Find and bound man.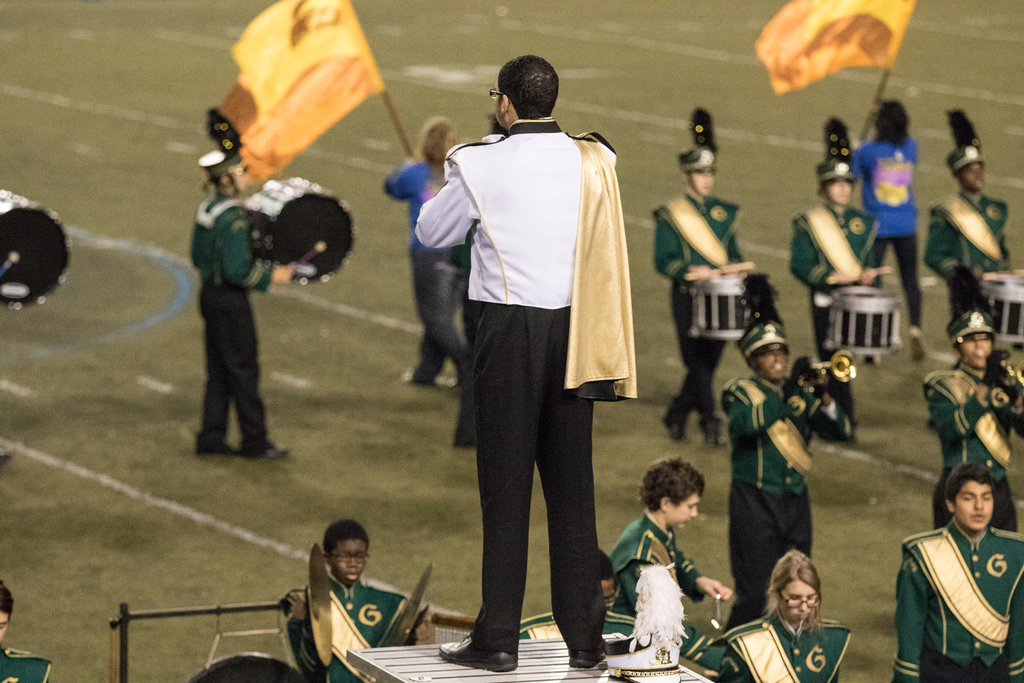
Bound: (659, 158, 746, 440).
